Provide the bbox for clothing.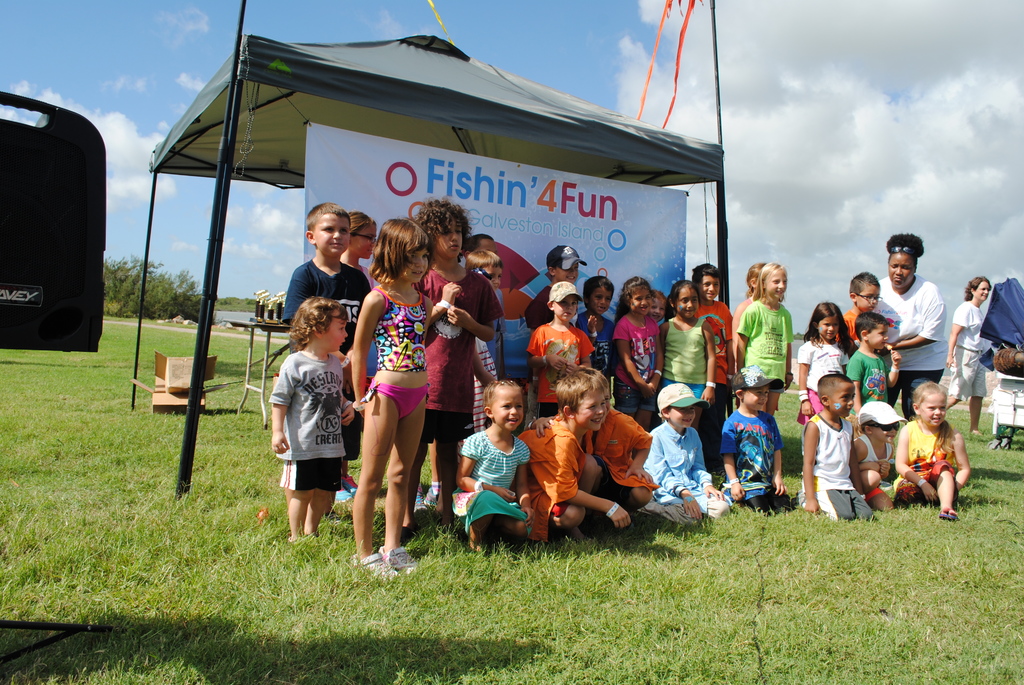
(x1=451, y1=431, x2=534, y2=535).
